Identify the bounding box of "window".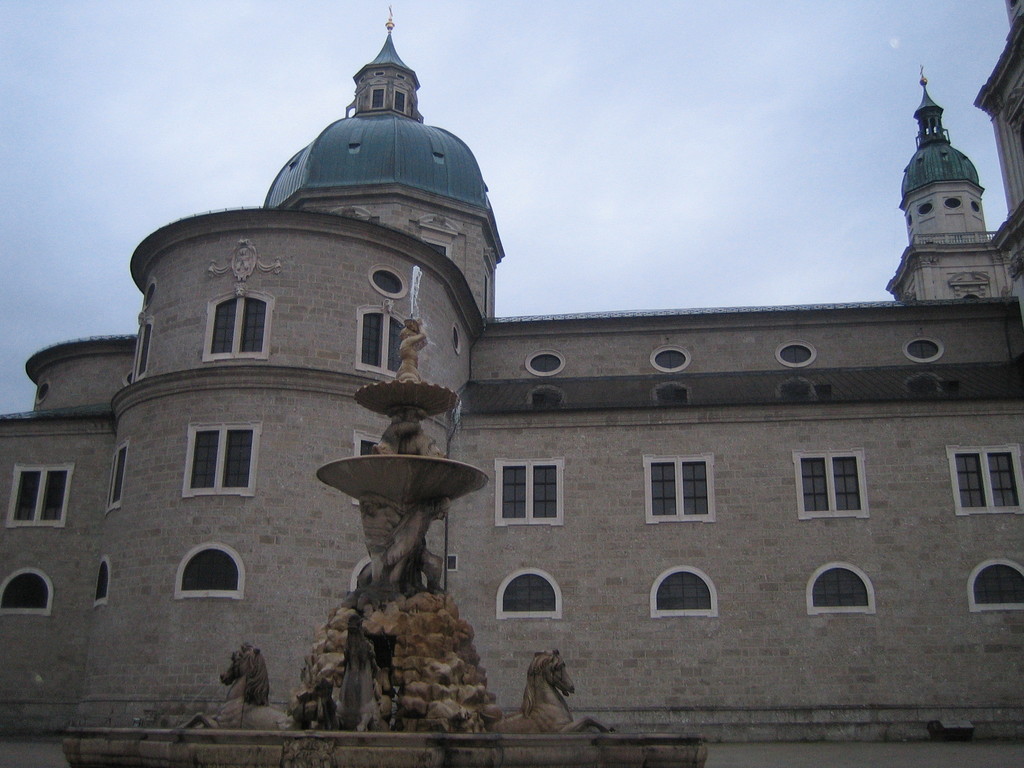
653:564:721:618.
